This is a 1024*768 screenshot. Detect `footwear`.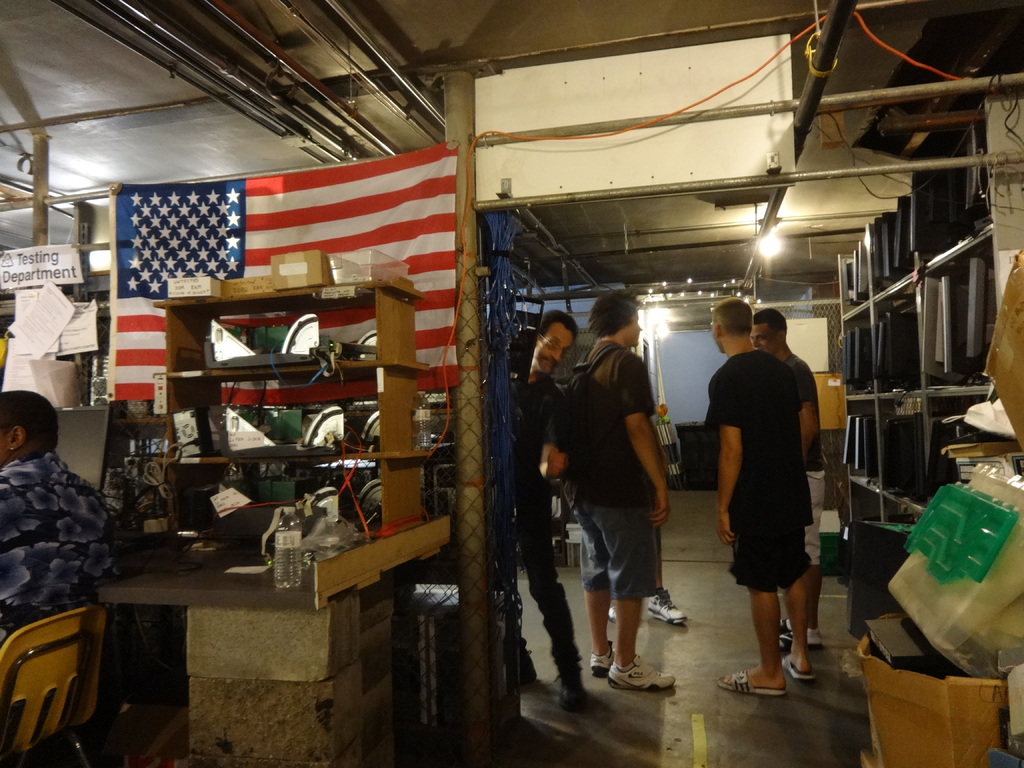
left=779, top=659, right=814, bottom=684.
